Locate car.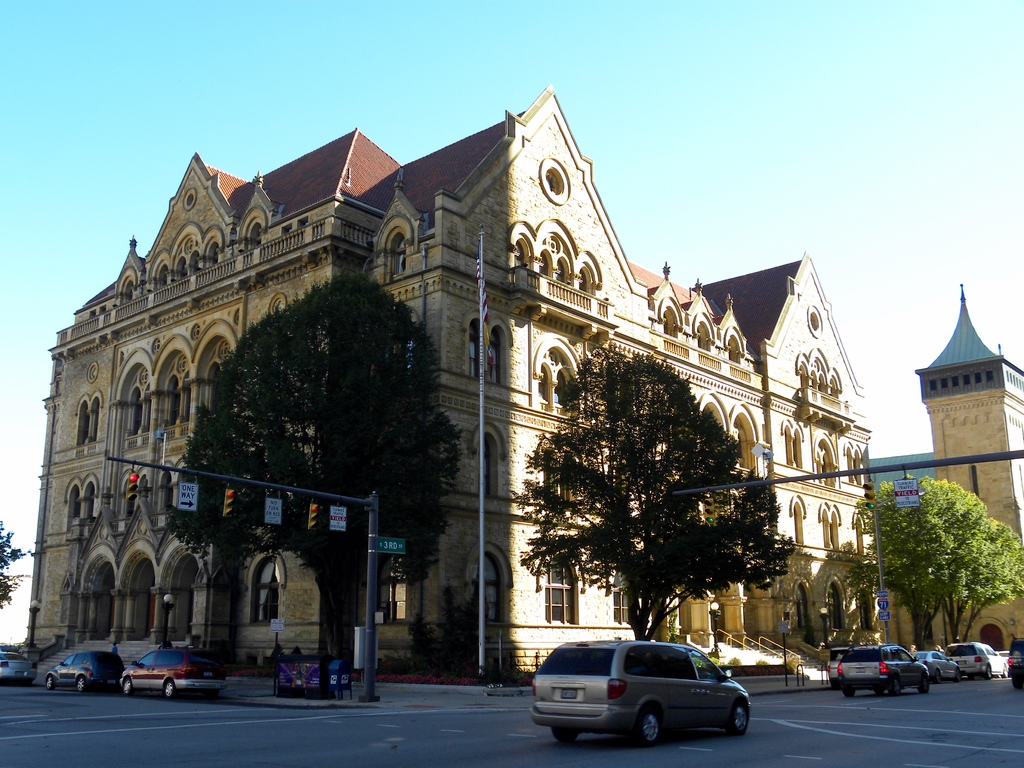
Bounding box: <box>828,650,844,677</box>.
